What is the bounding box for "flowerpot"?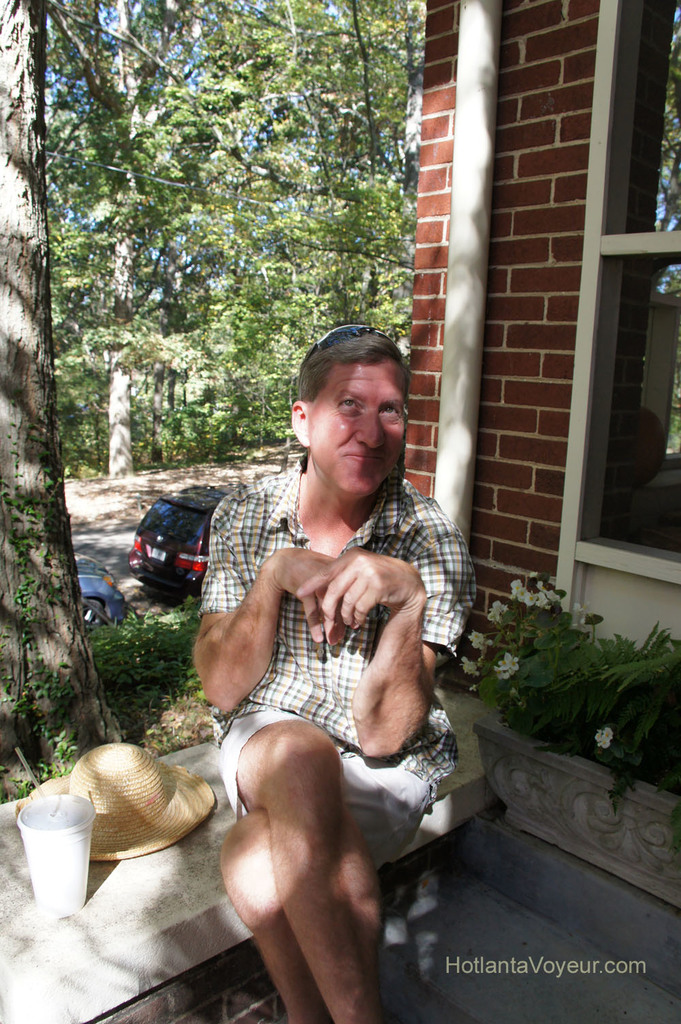
locate(472, 582, 669, 793).
